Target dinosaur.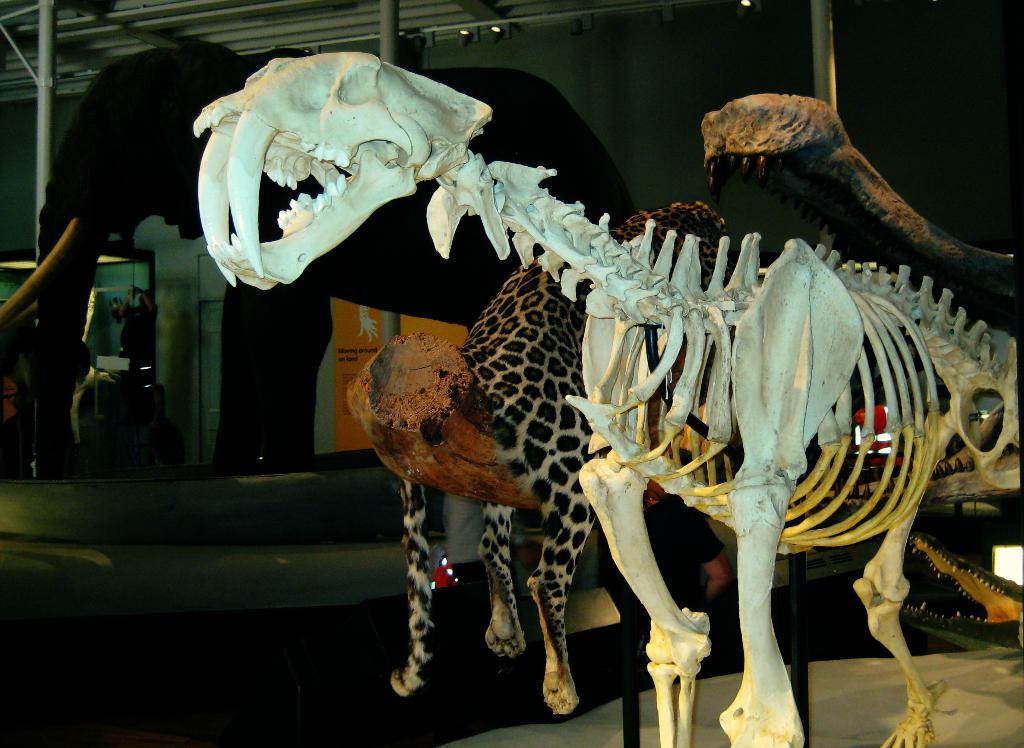
Target region: (701, 93, 1020, 322).
